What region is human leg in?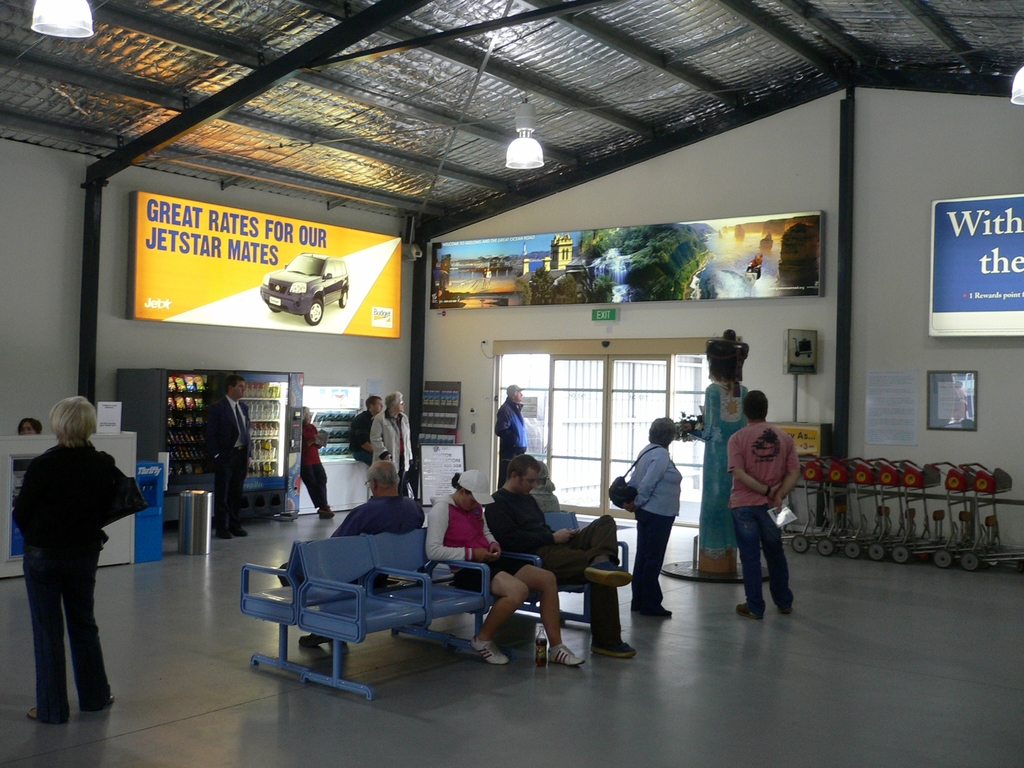
crop(470, 572, 529, 664).
